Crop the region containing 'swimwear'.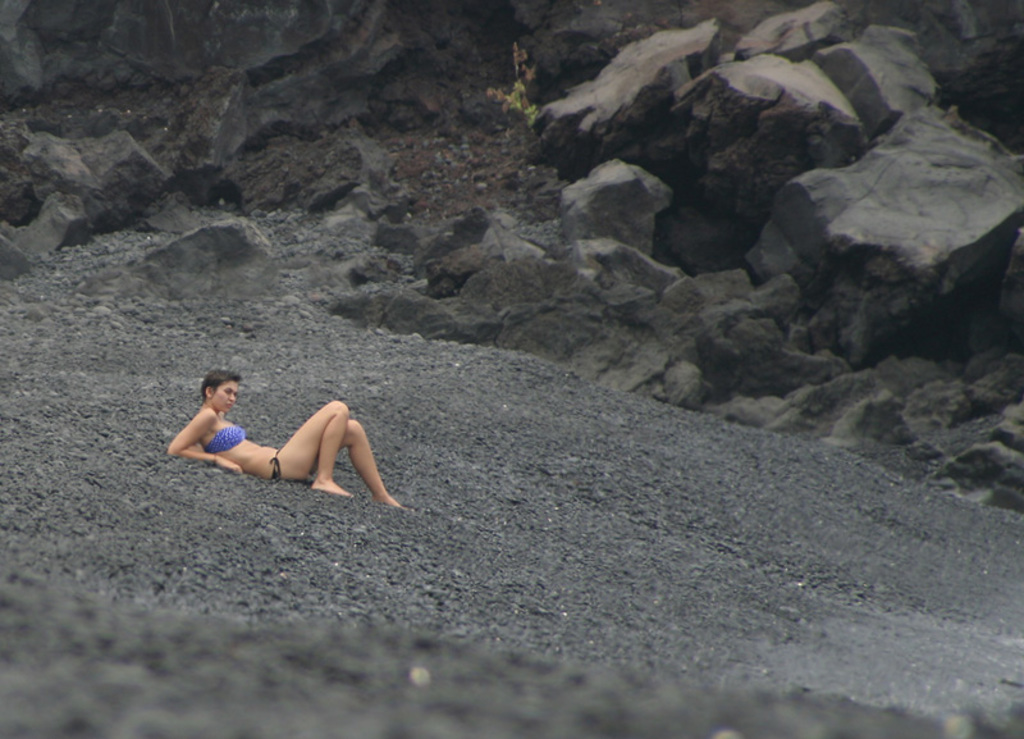
Crop region: left=206, top=423, right=247, bottom=451.
